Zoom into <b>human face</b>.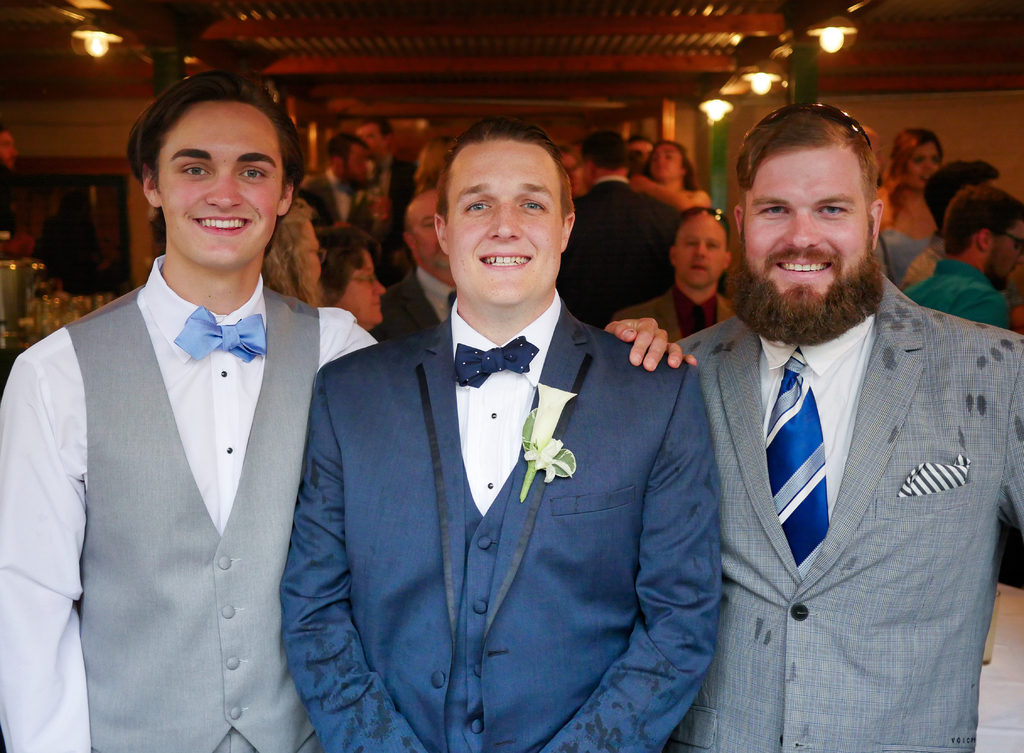
Zoom target: 348:133:371:190.
